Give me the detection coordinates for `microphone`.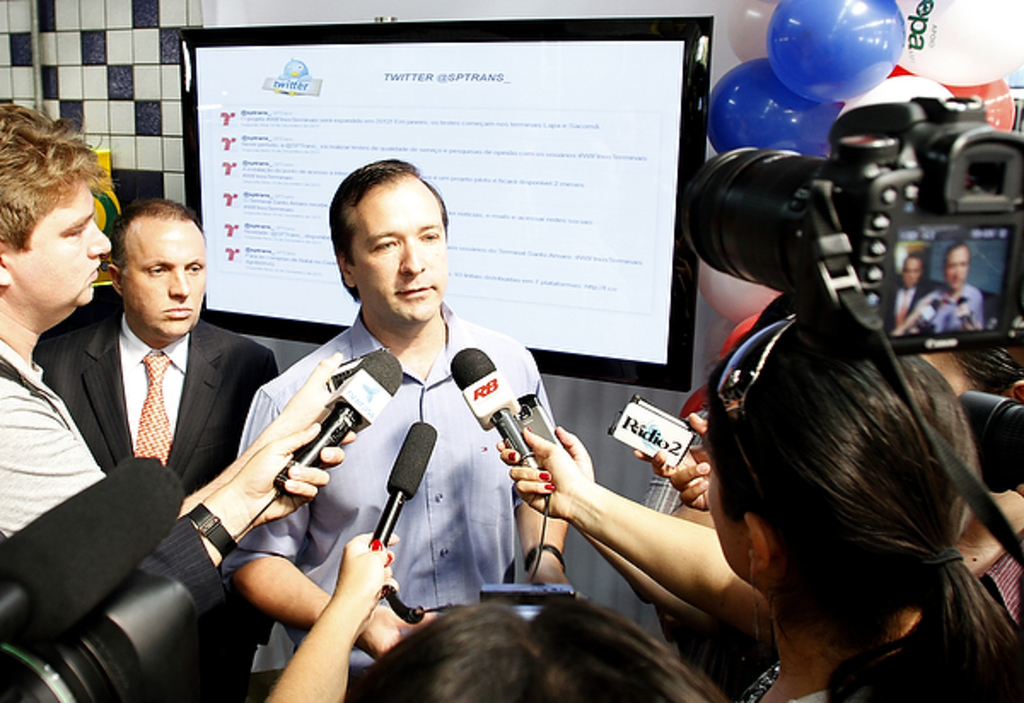
box=[0, 461, 191, 669].
